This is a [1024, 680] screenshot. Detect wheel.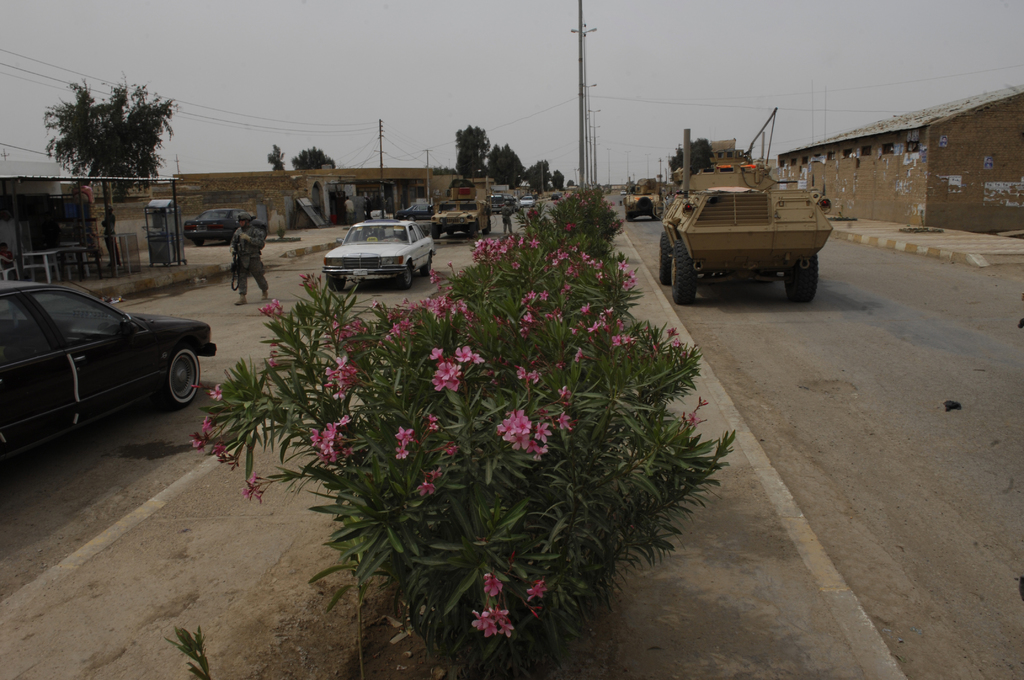
<region>159, 344, 201, 407</region>.
